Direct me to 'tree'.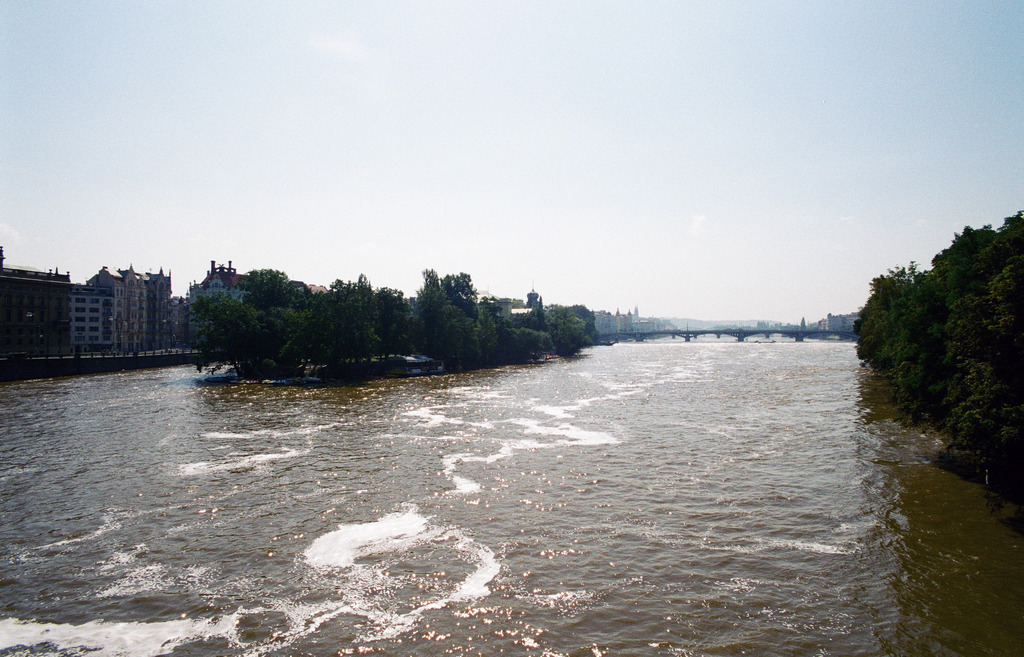
Direction: select_region(865, 211, 1016, 467).
